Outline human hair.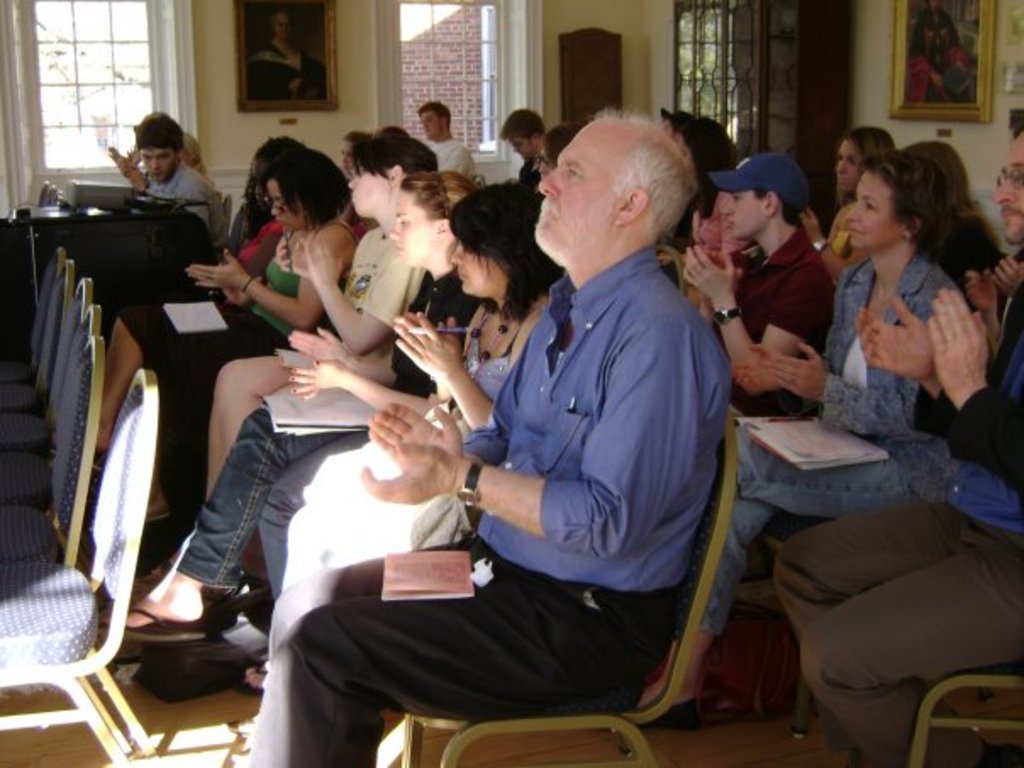
Outline: [left=241, top=136, right=303, bottom=232].
